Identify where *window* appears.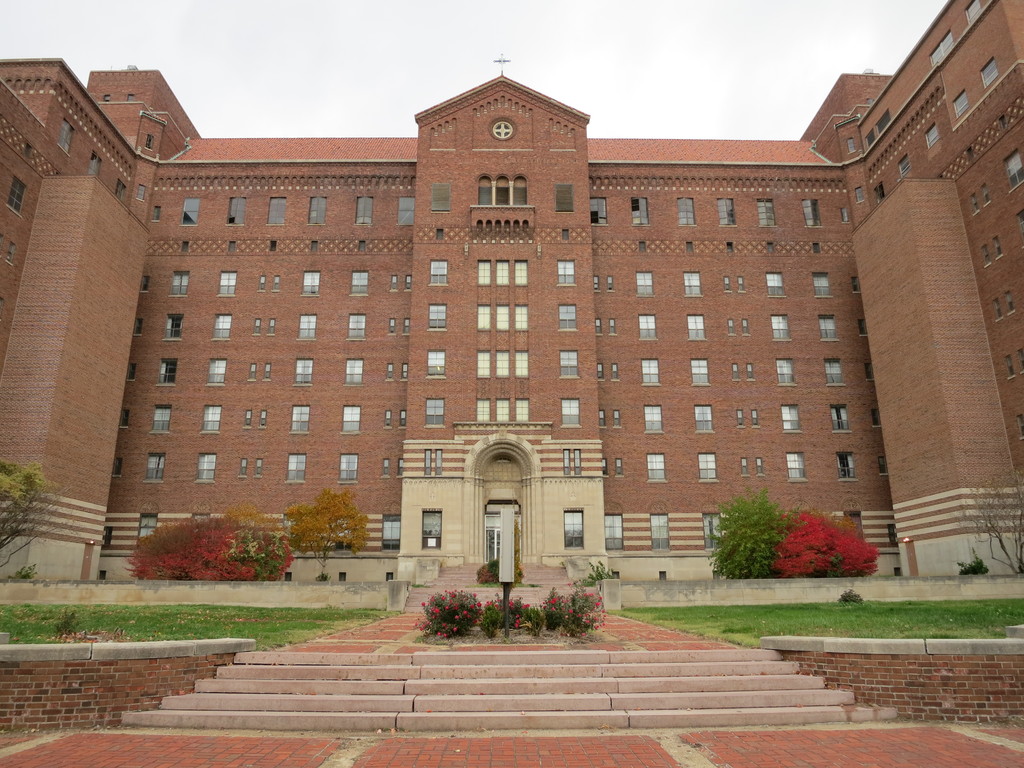
Appears at l=698, t=451, r=717, b=479.
